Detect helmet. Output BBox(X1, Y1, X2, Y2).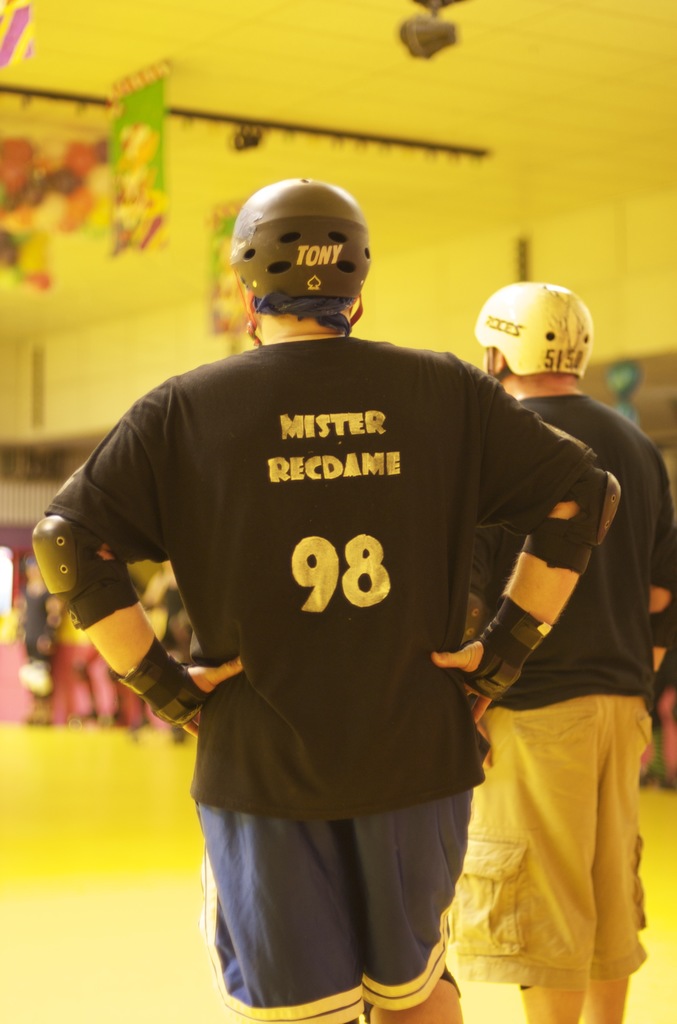
BBox(455, 269, 605, 388).
